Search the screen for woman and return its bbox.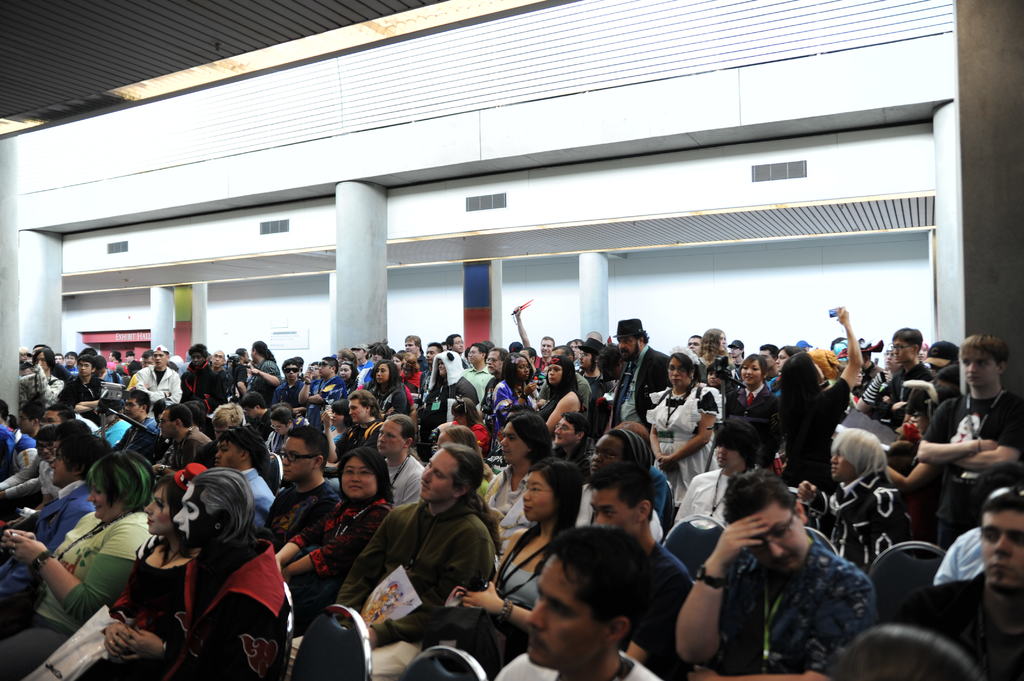
Found: x1=458, y1=456, x2=579, y2=636.
